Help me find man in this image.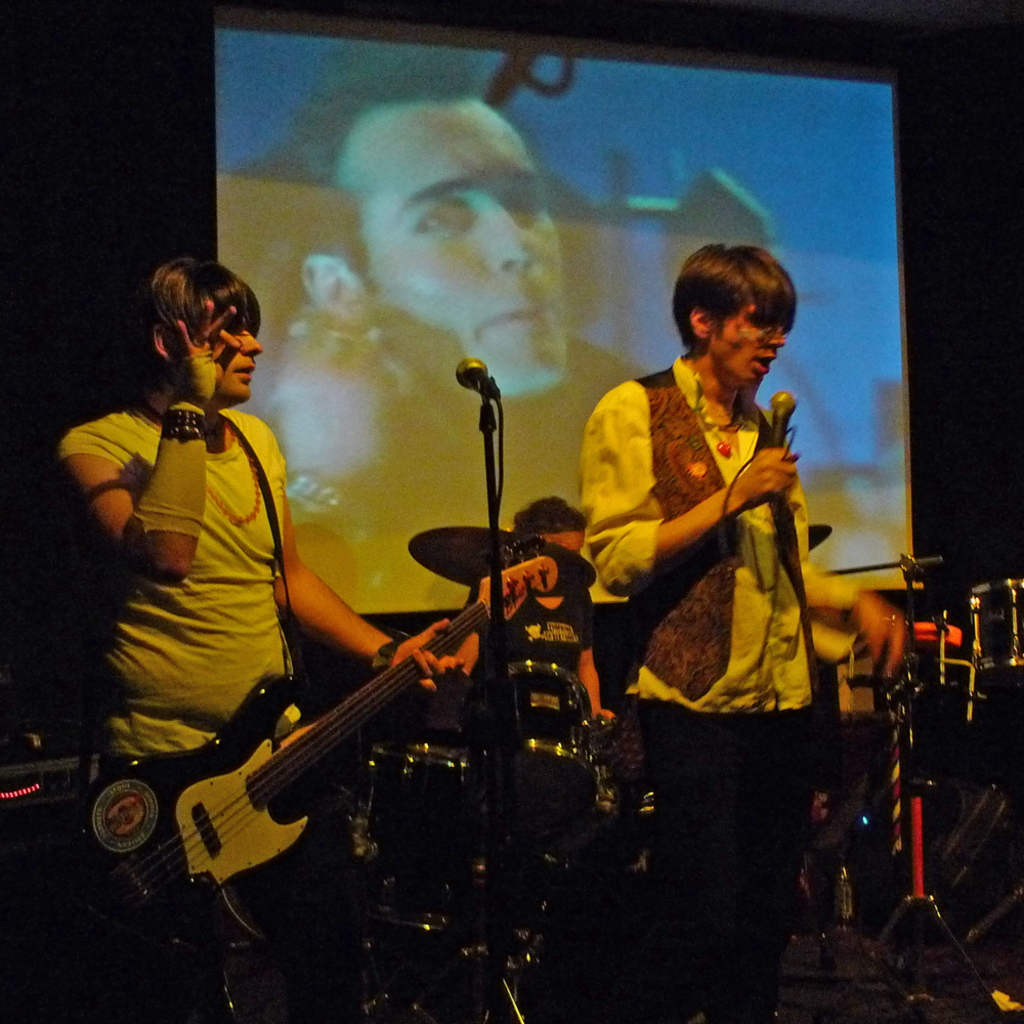
Found it: locate(451, 492, 614, 740).
